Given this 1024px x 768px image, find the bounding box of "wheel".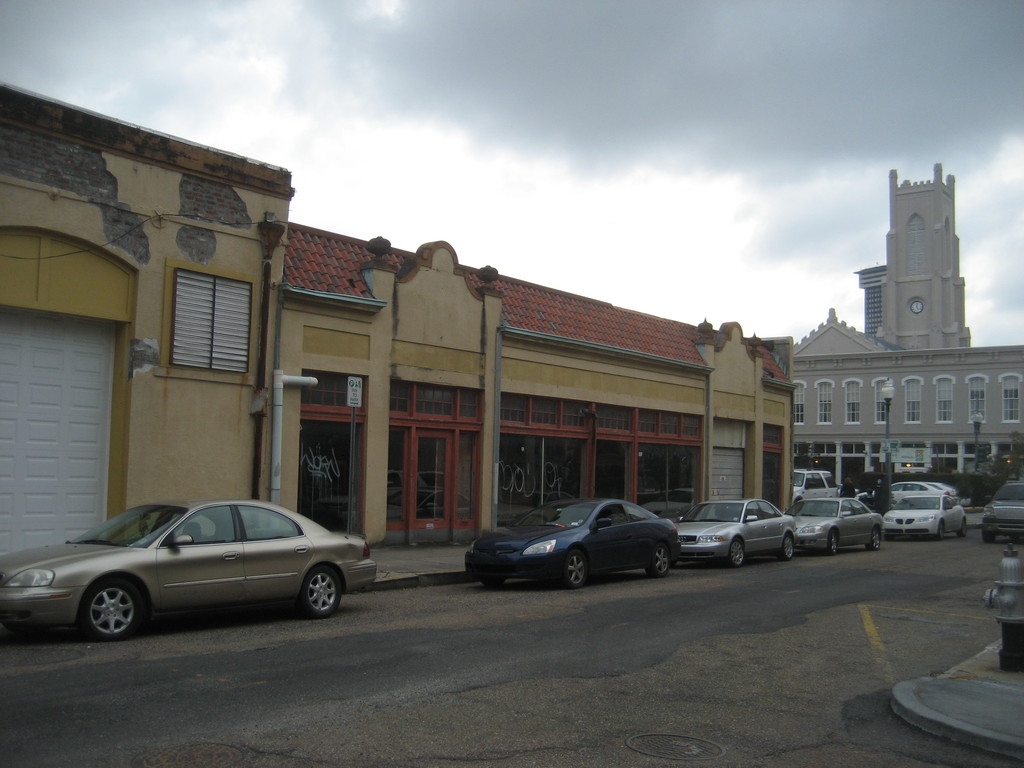
region(867, 527, 882, 549).
